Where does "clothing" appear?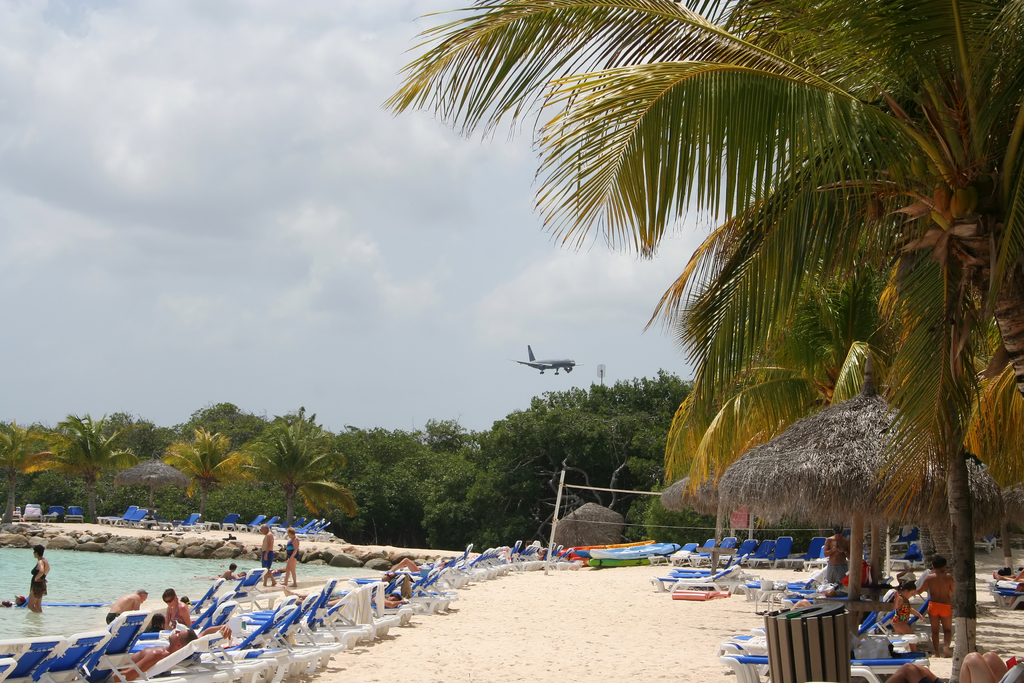
Appears at <region>395, 573, 416, 600</region>.
